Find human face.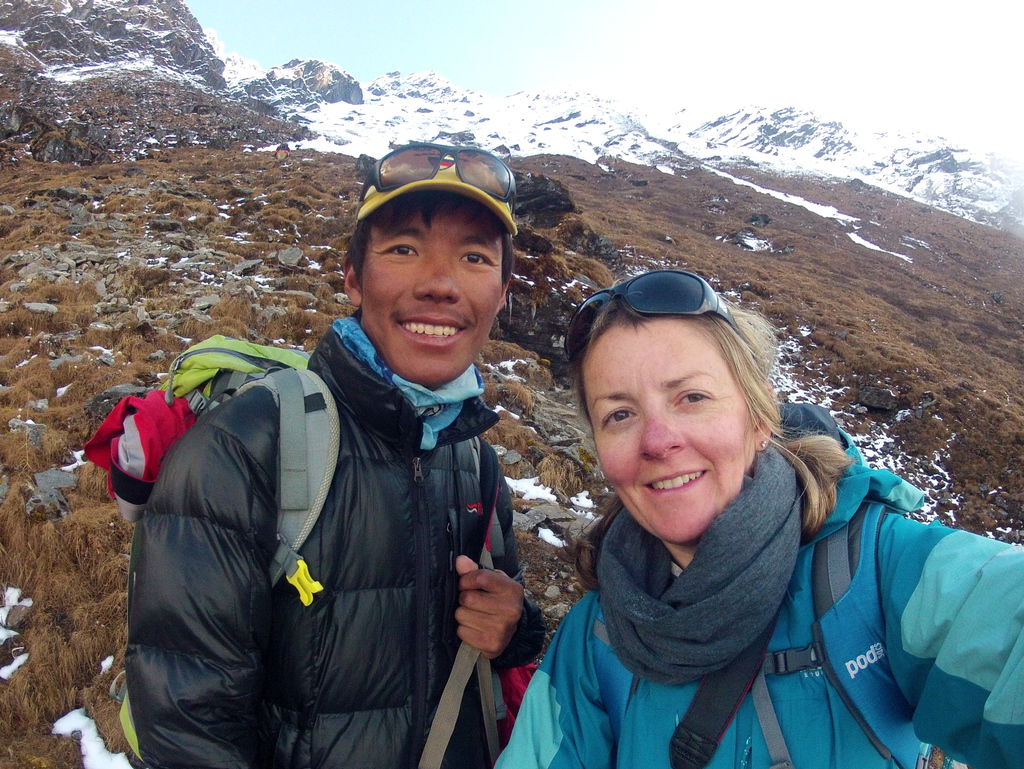
bbox(358, 196, 506, 386).
